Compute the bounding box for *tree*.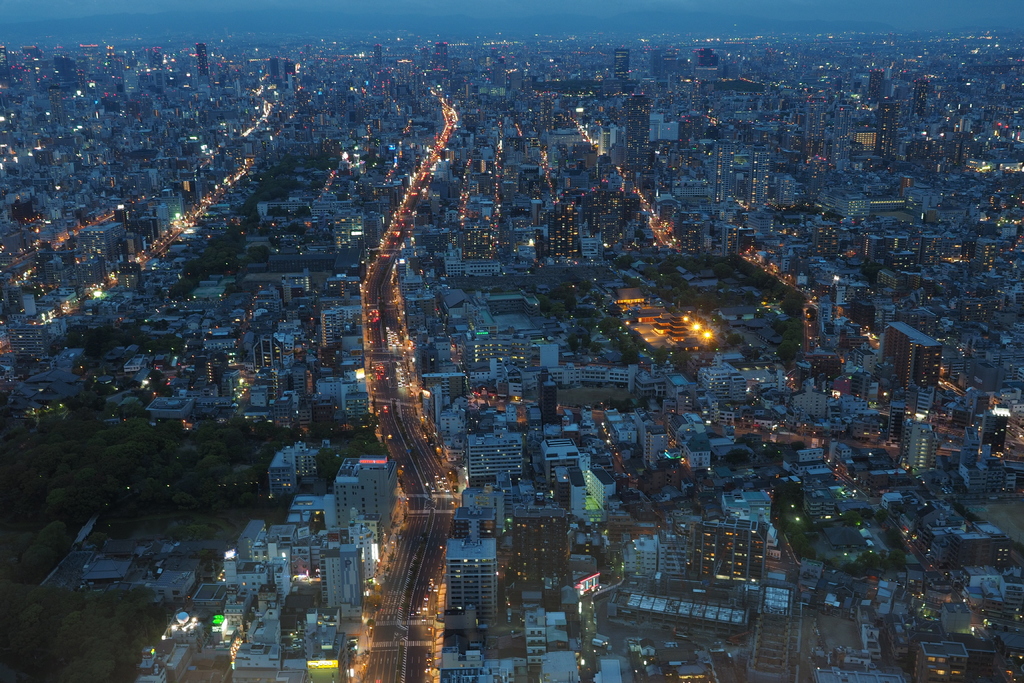
locate(310, 422, 339, 440).
